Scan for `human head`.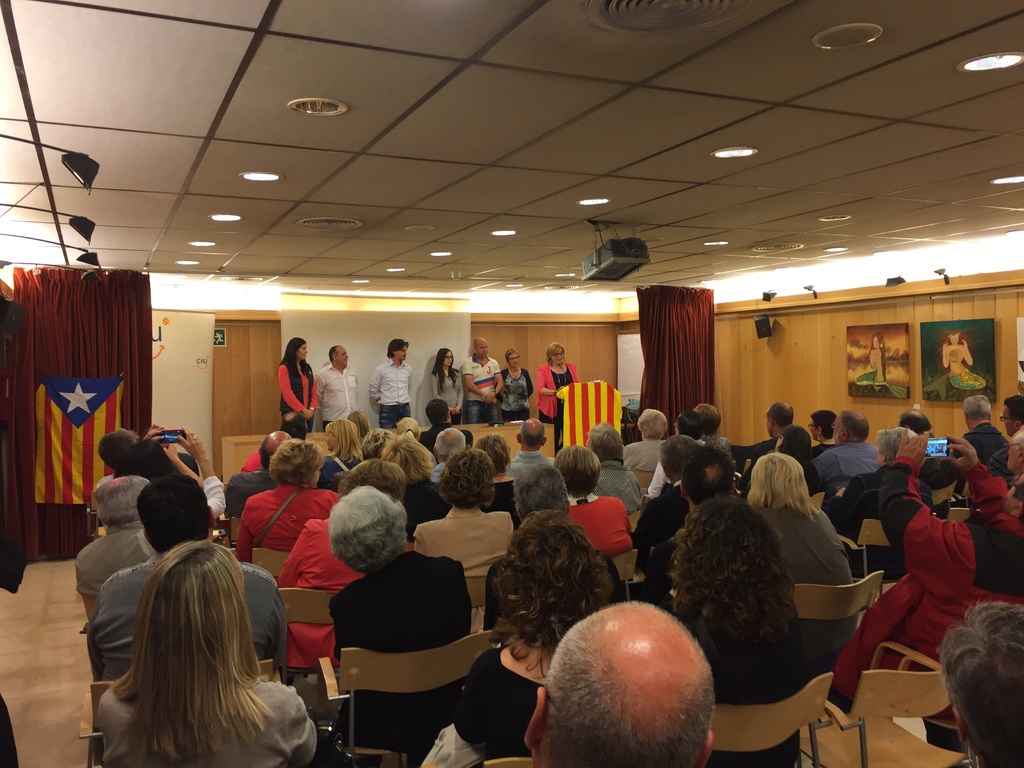
Scan result: [473,435,510,479].
